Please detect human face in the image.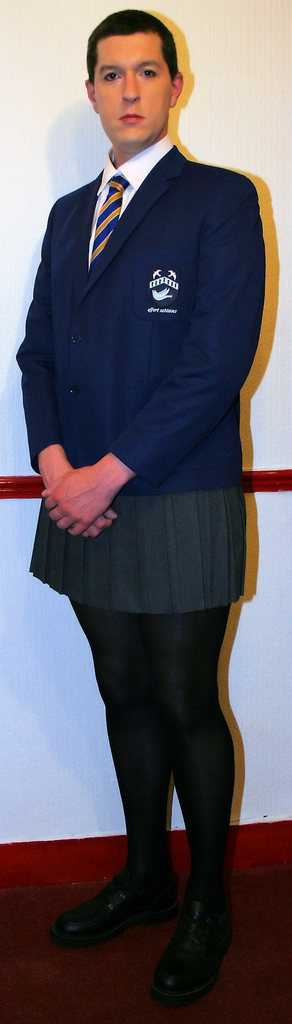
93, 29, 174, 151.
